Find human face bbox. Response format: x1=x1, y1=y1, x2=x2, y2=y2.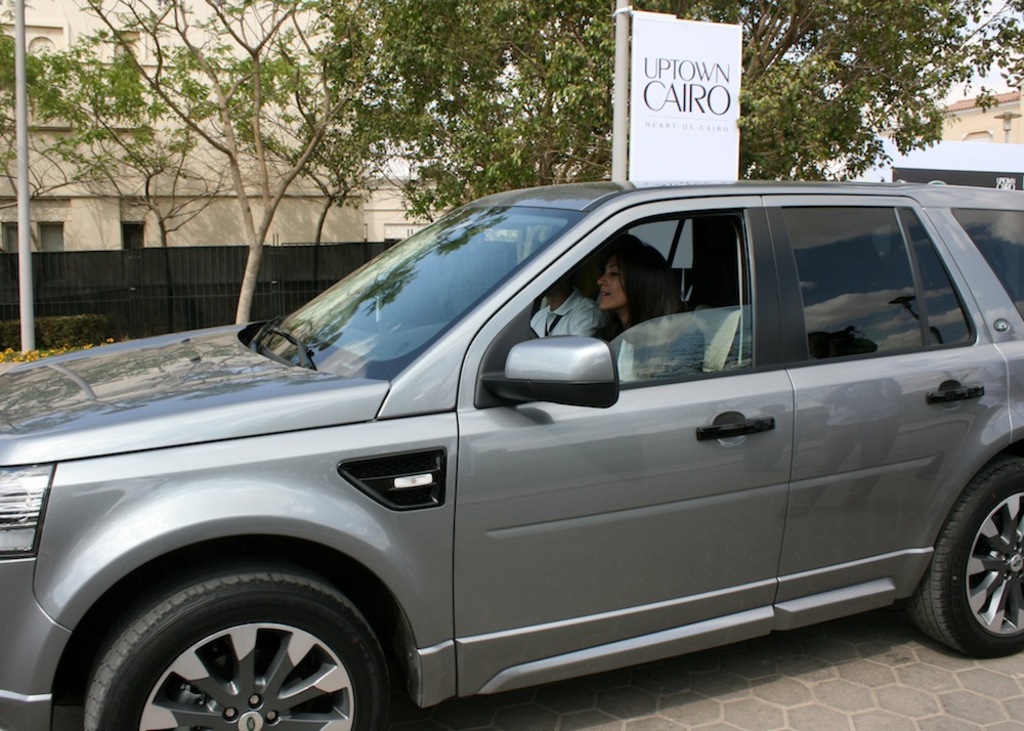
x1=594, y1=258, x2=628, y2=309.
